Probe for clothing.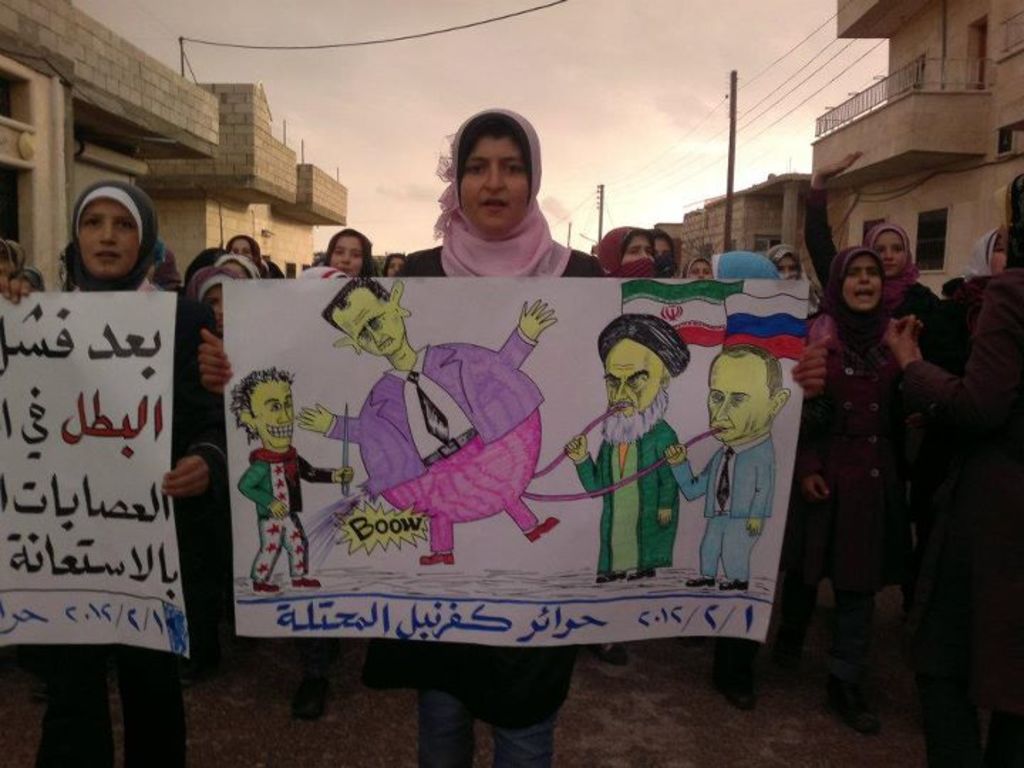
Probe result: <box>865,223,942,364</box>.
